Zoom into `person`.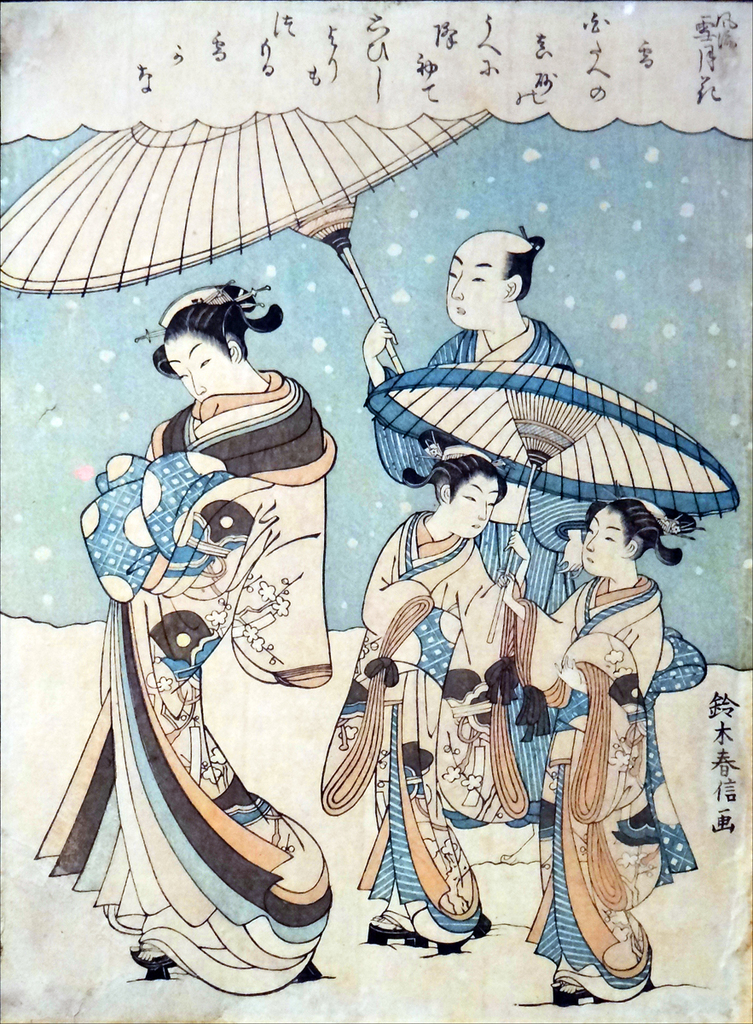
Zoom target: left=302, top=440, right=548, bottom=957.
